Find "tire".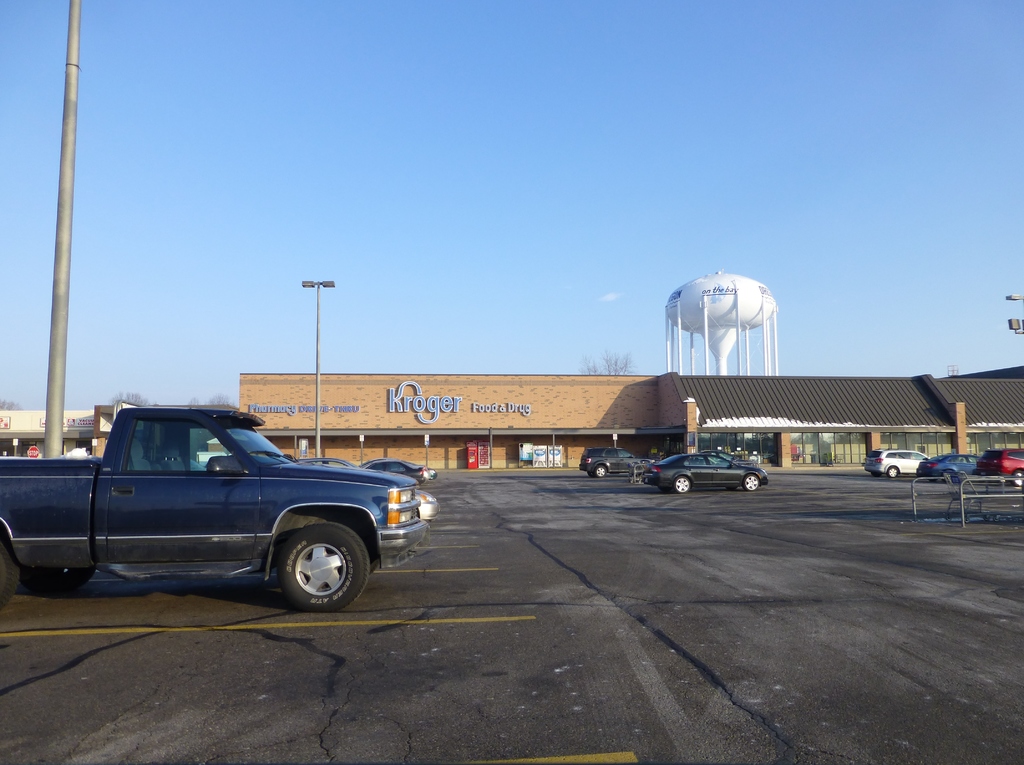
656,485,668,491.
